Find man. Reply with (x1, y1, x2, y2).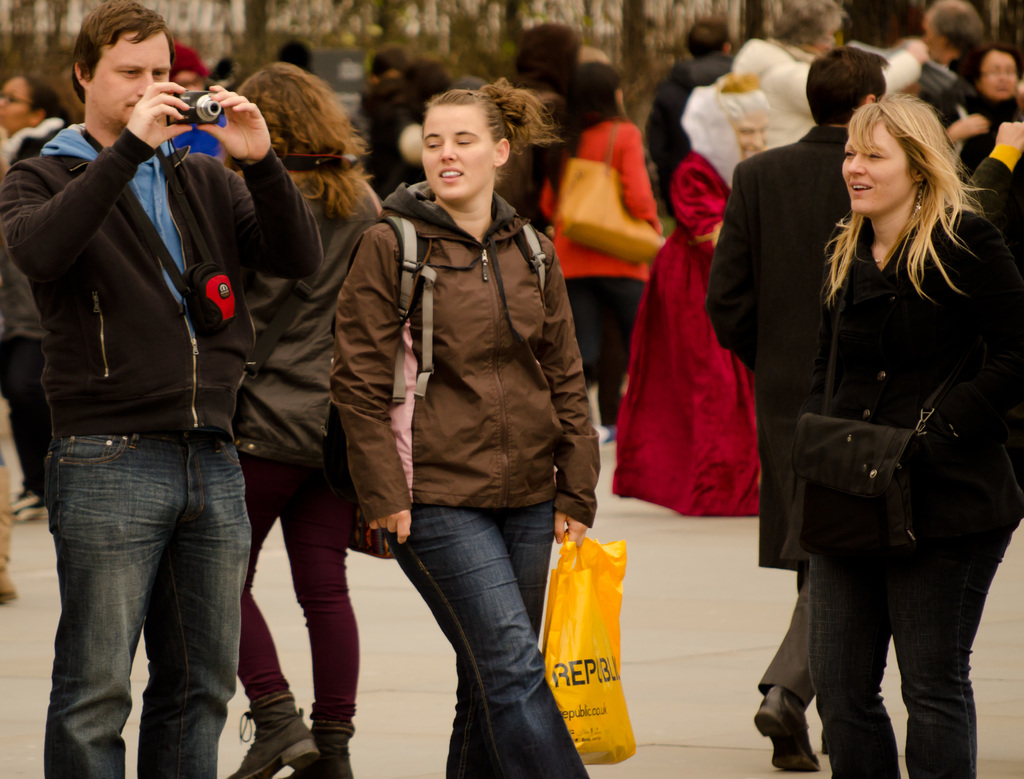
(6, 0, 307, 778).
